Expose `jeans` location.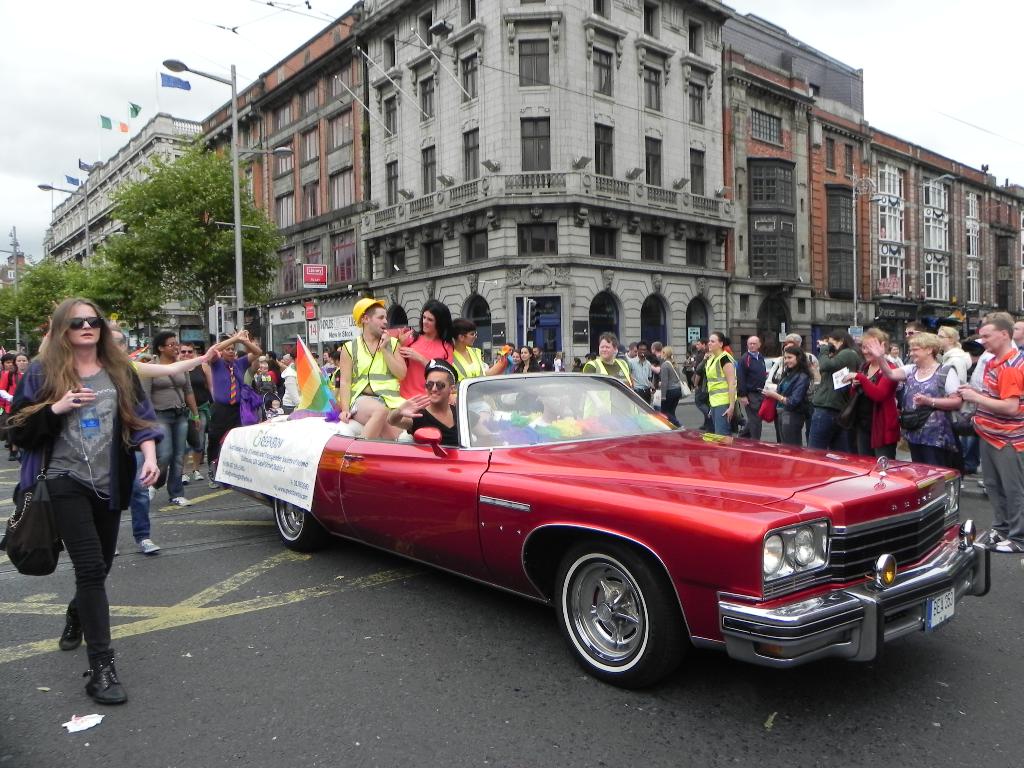
Exposed at <box>151,409,188,499</box>.
